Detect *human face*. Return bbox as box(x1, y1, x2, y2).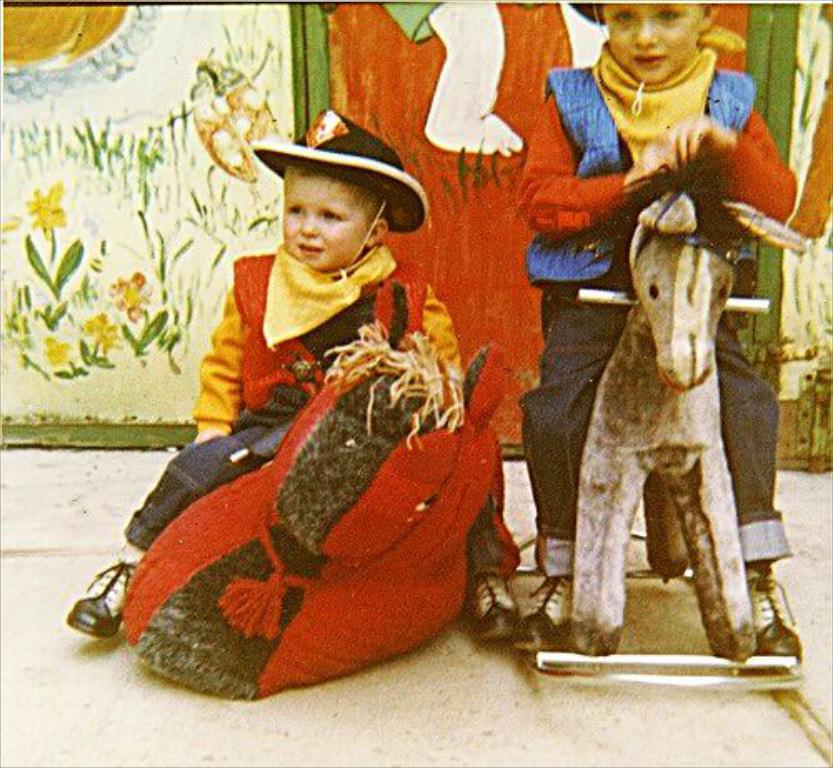
box(287, 162, 382, 272).
